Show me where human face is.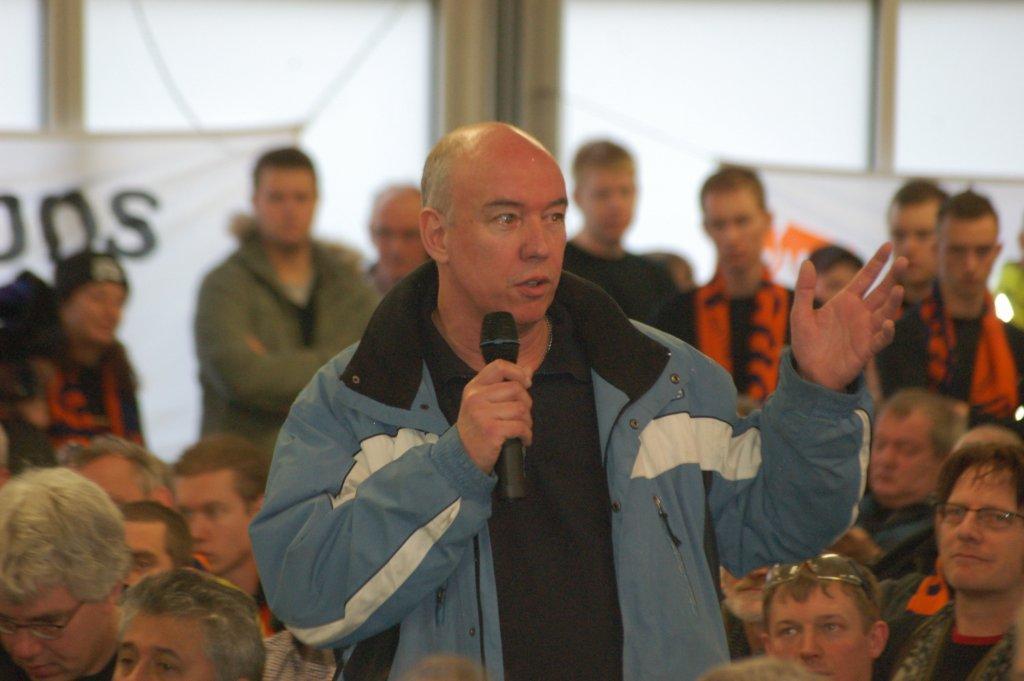
human face is at [left=63, top=284, right=126, bottom=343].
